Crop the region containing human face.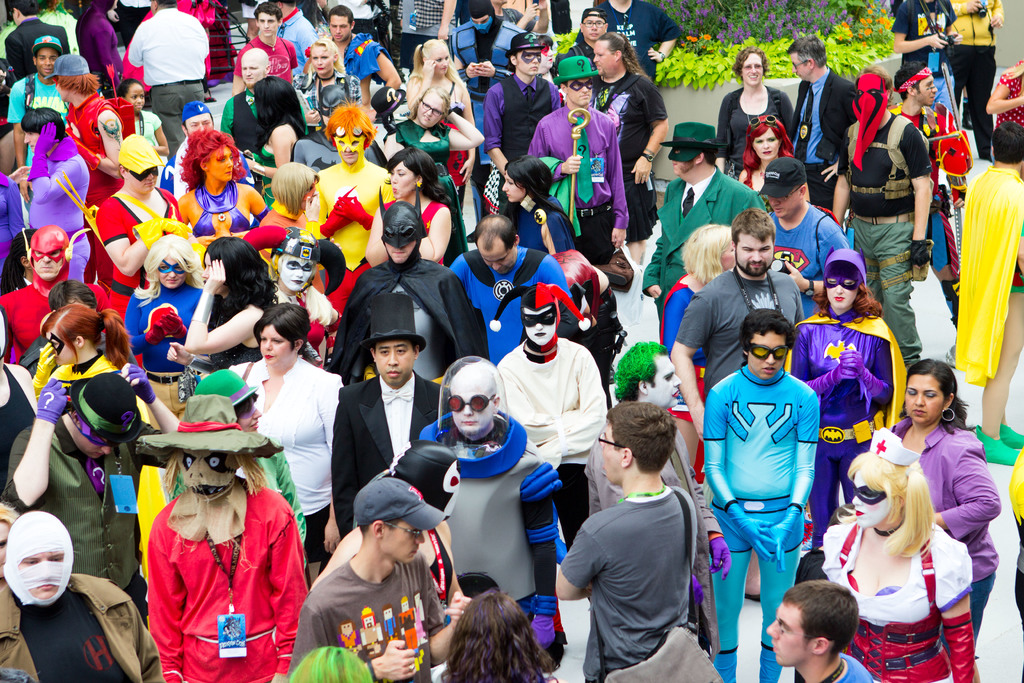
Crop region: [x1=160, y1=258, x2=184, y2=287].
